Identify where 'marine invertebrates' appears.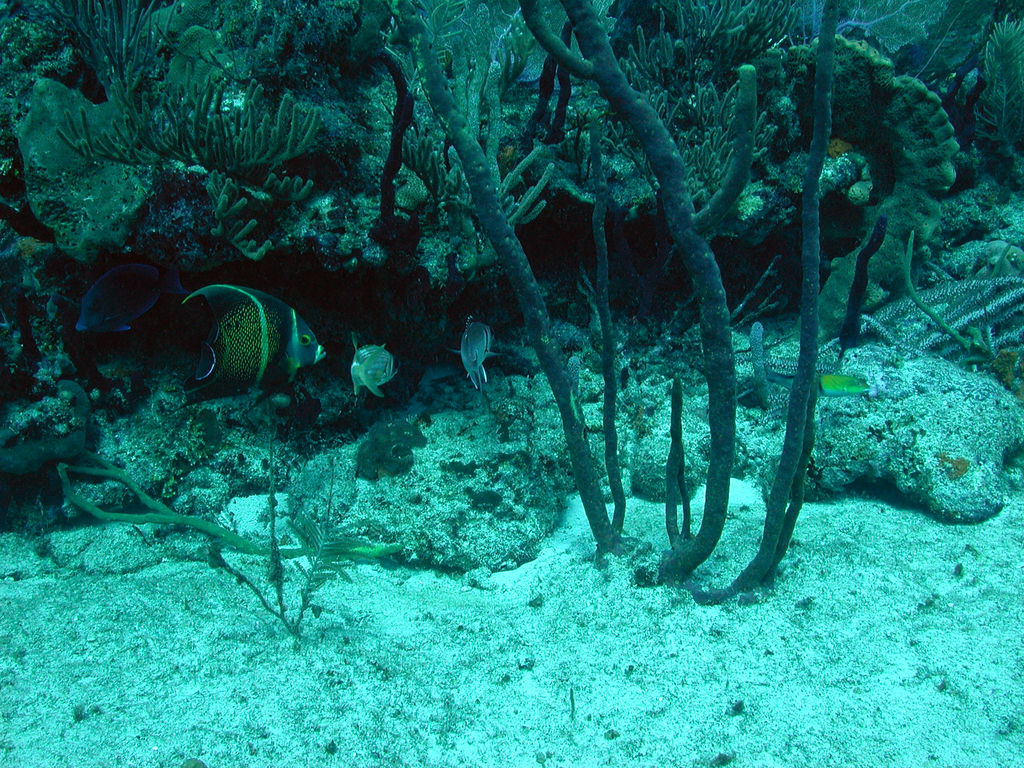
Appears at (325, 0, 876, 620).
